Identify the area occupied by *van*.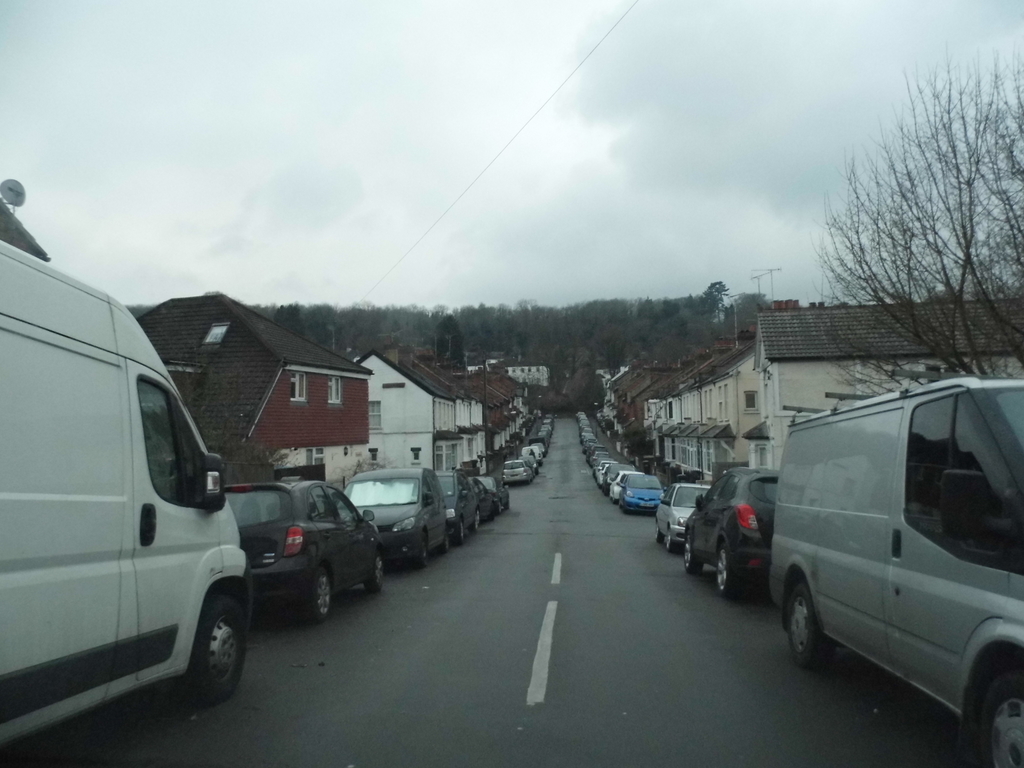
Area: (left=1, top=238, right=255, bottom=749).
